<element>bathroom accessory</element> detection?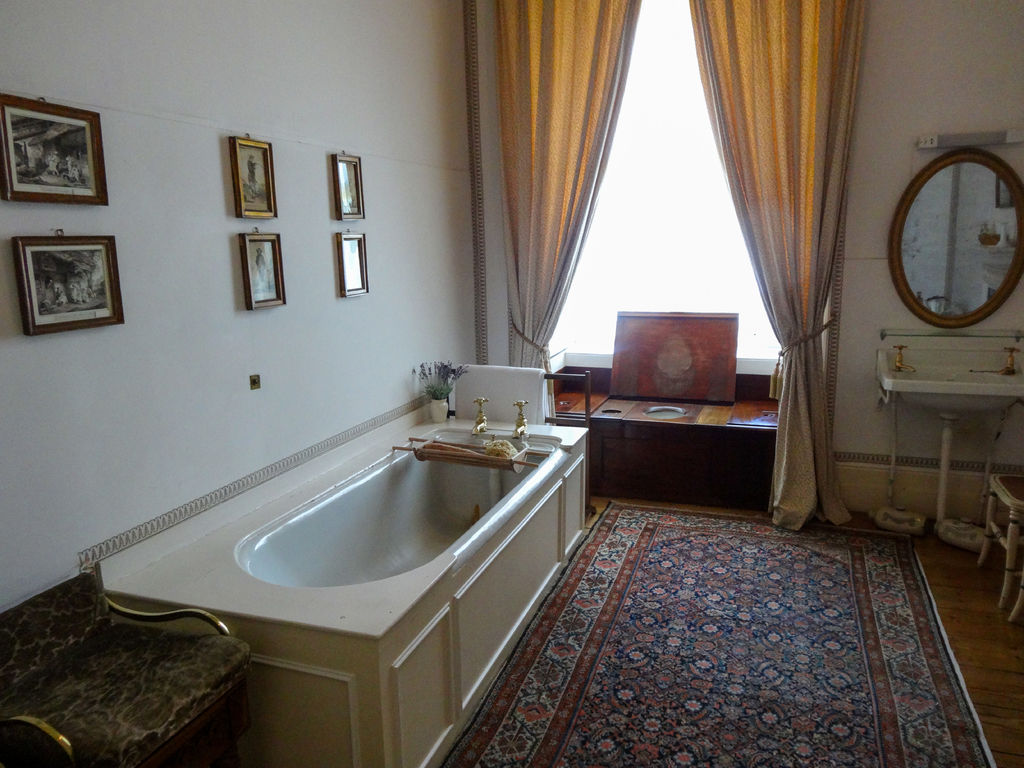
box=[975, 346, 1023, 393]
